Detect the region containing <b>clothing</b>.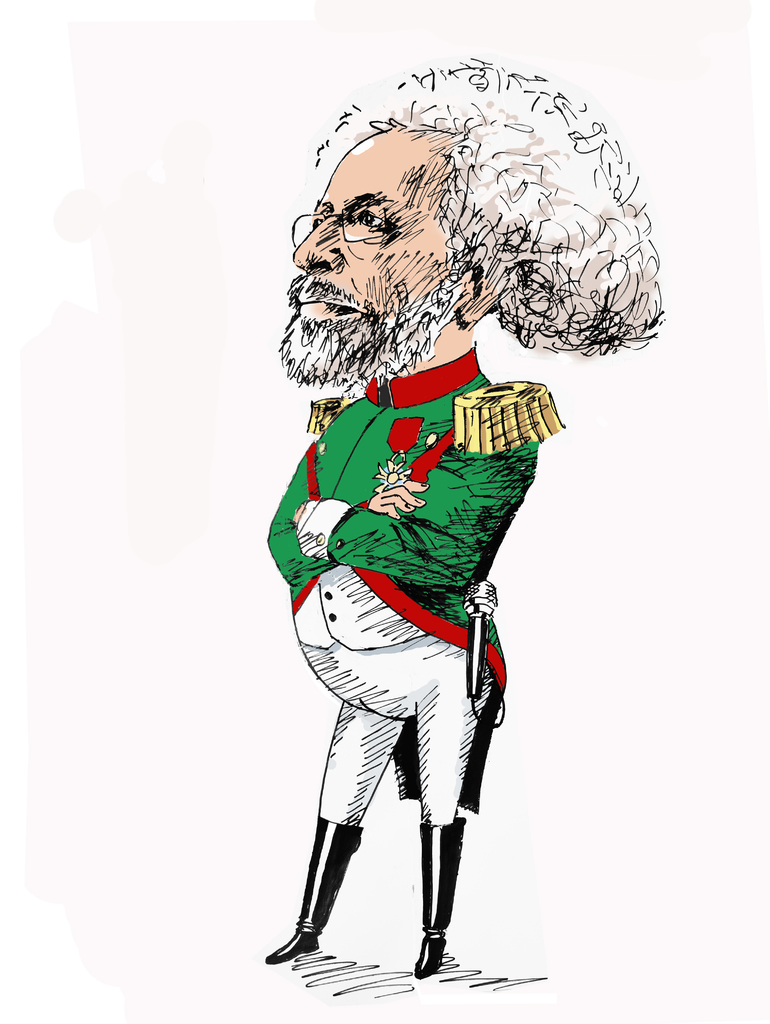
bbox=[275, 327, 557, 916].
